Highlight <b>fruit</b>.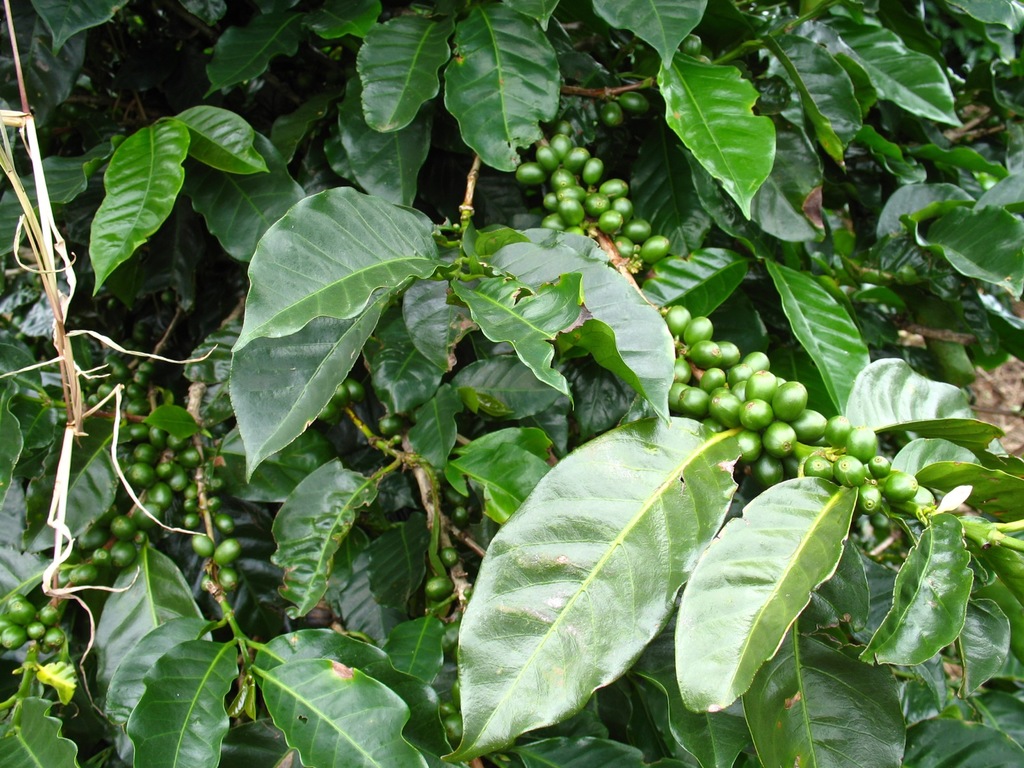
Highlighted region: rect(427, 576, 452, 604).
